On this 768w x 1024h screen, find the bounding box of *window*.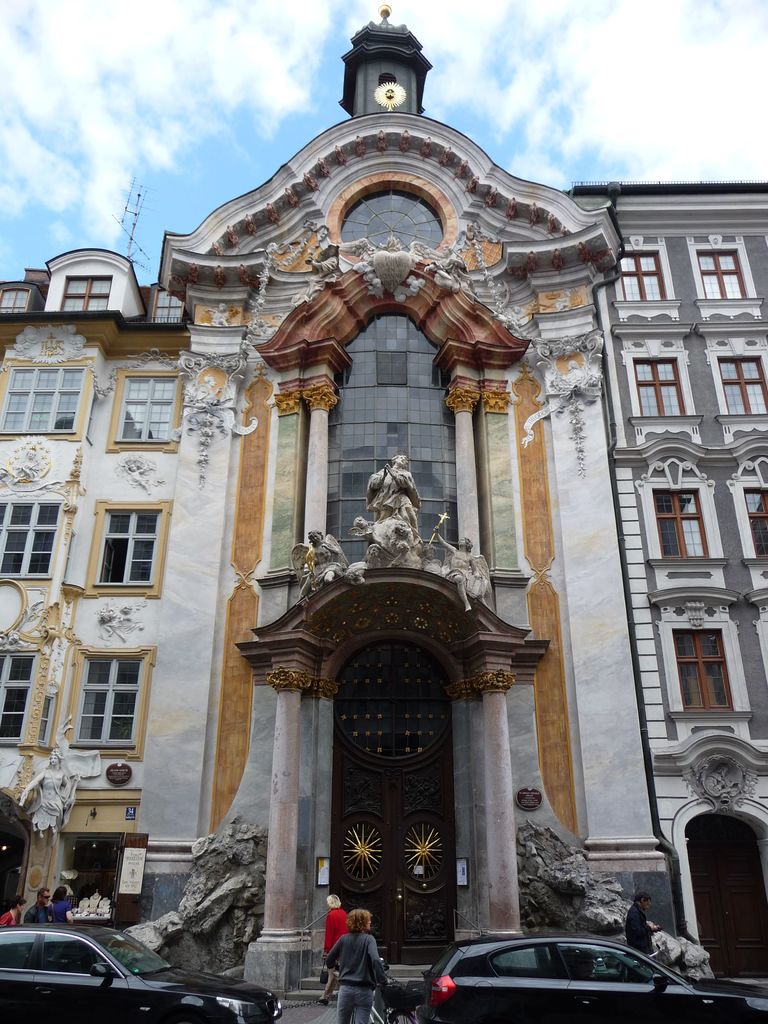
Bounding box: box(639, 358, 689, 414).
